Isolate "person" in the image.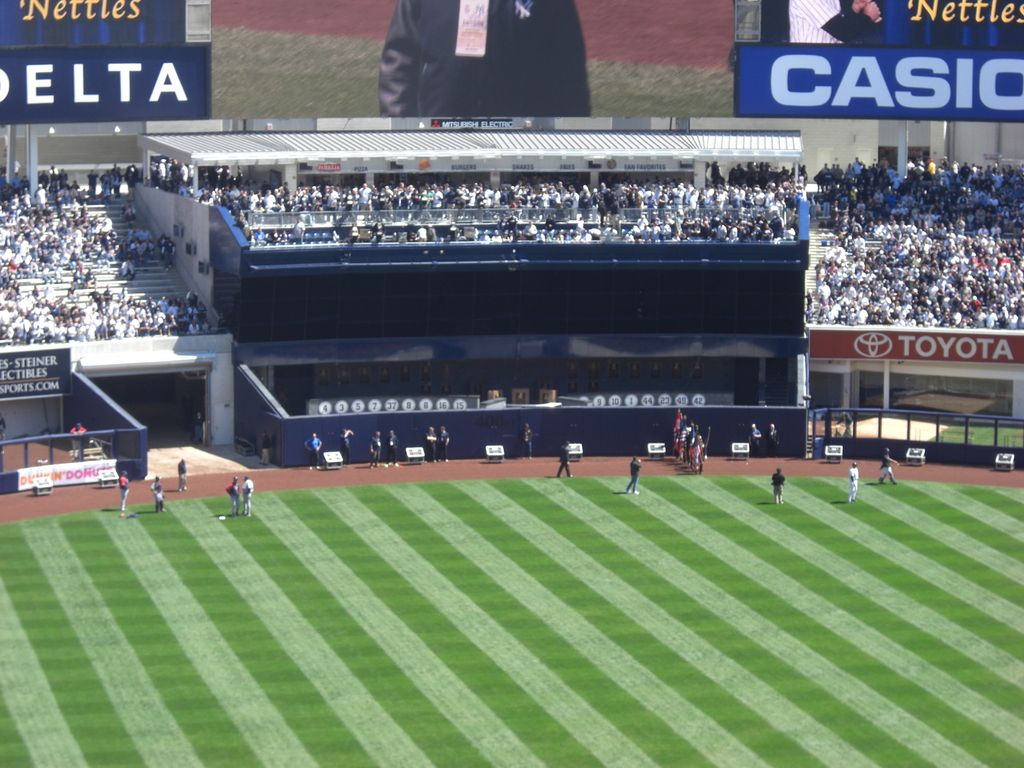
Isolated region: <region>557, 439, 572, 480</region>.
